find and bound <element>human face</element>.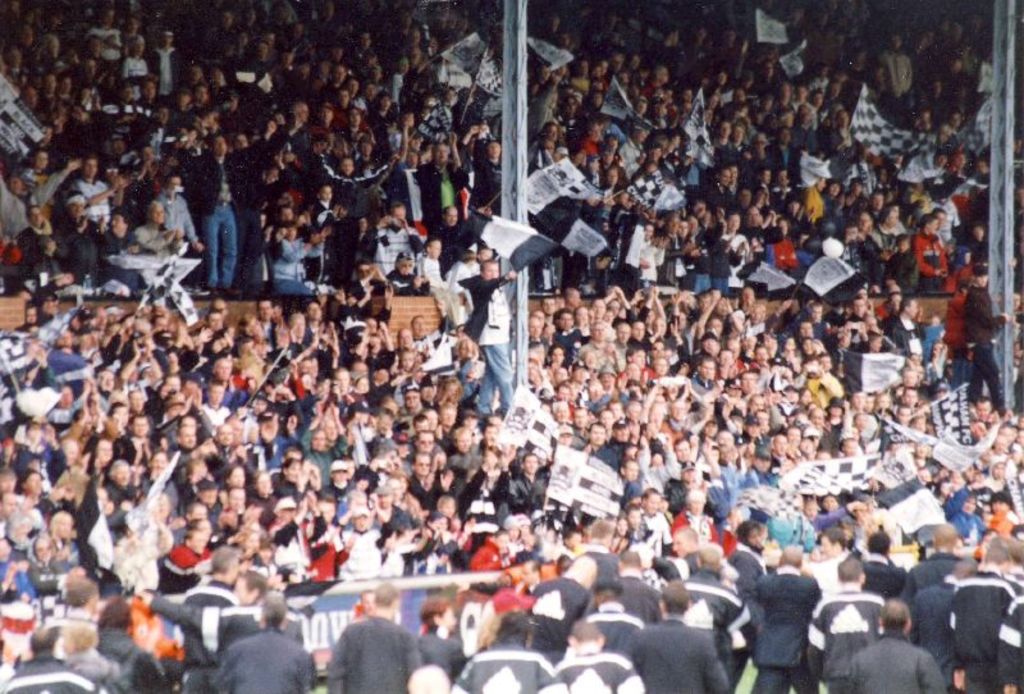
Bound: 950:117:960:131.
